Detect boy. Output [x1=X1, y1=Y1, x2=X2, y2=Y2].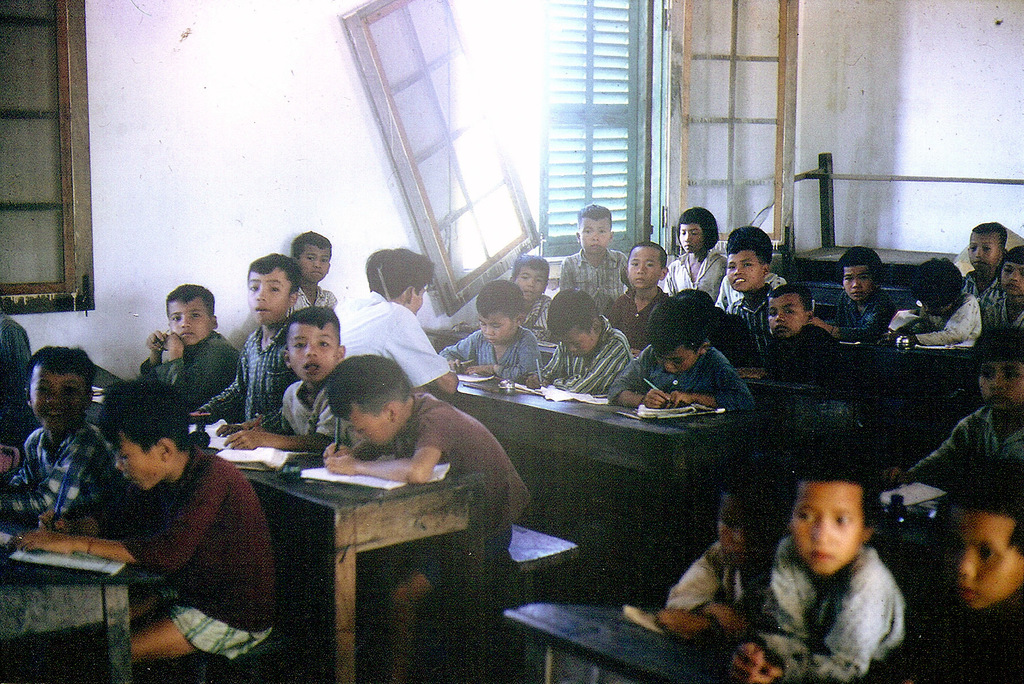
[x1=138, y1=279, x2=239, y2=408].
